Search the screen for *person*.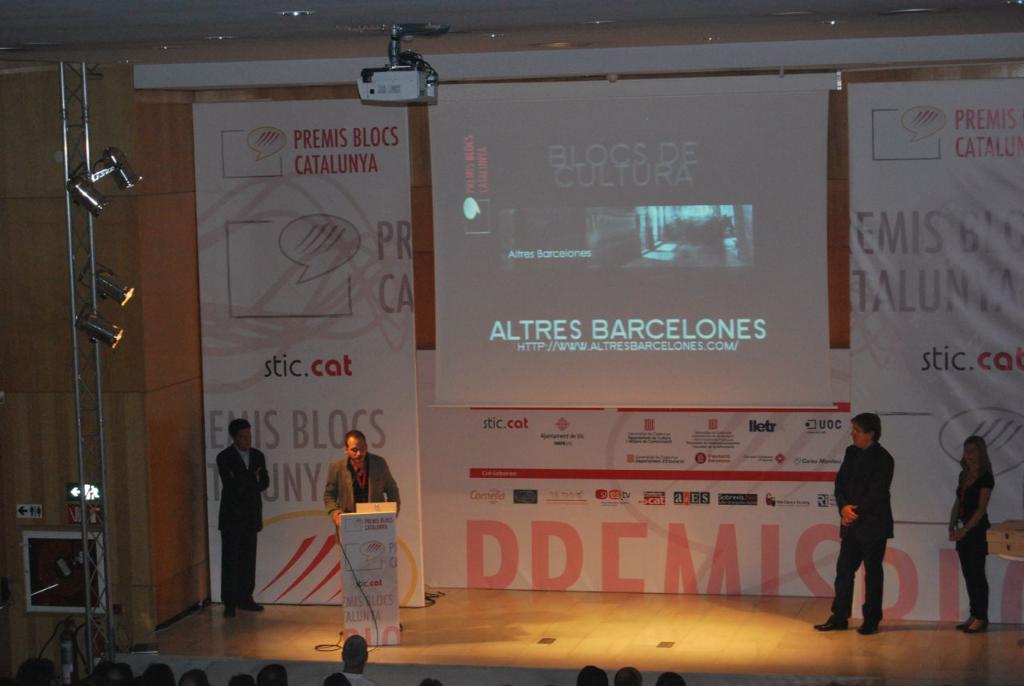
Found at {"left": 576, "top": 664, "right": 604, "bottom": 685}.
